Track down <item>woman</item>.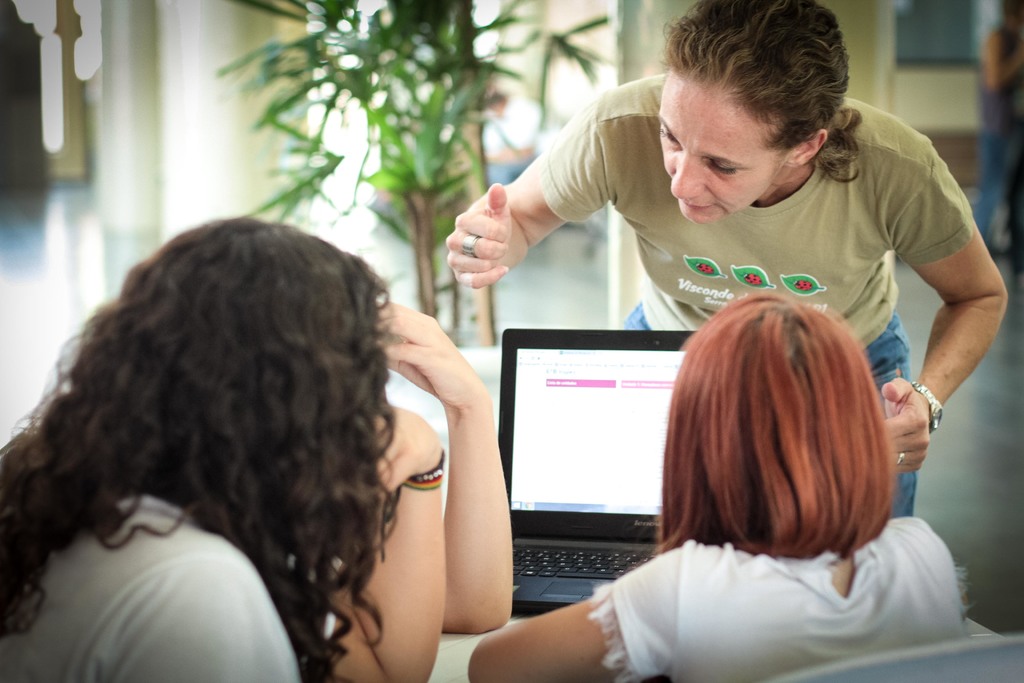
Tracked to x1=448, y1=0, x2=1011, y2=524.
